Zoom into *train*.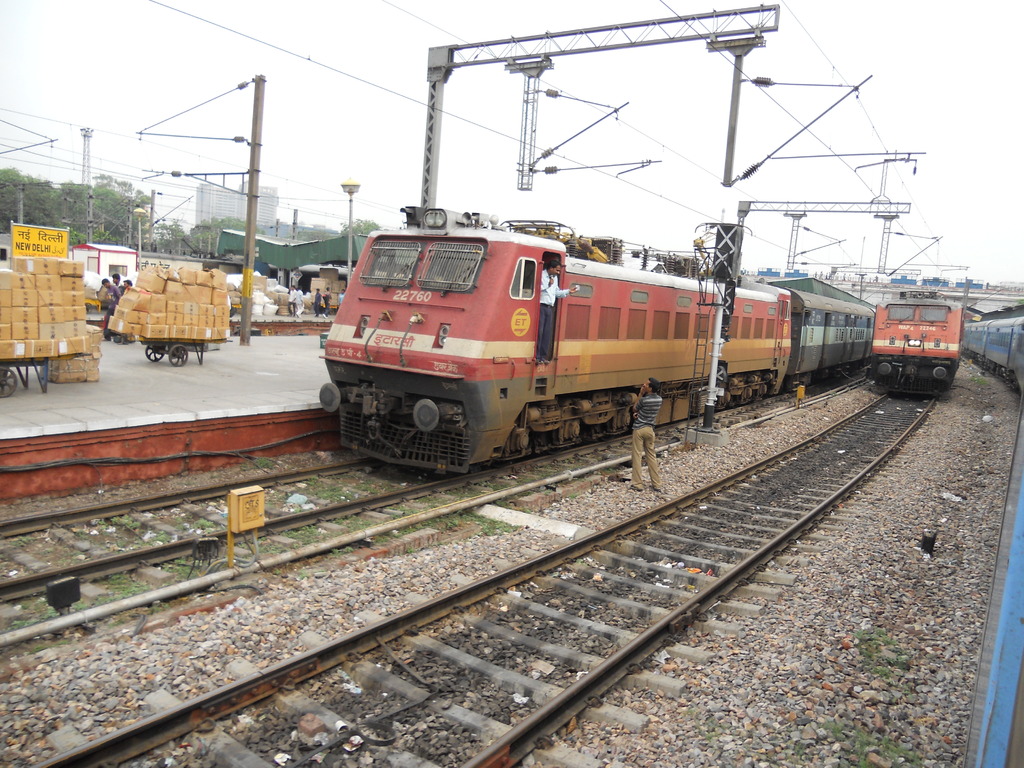
Zoom target: l=964, t=305, r=1023, b=400.
